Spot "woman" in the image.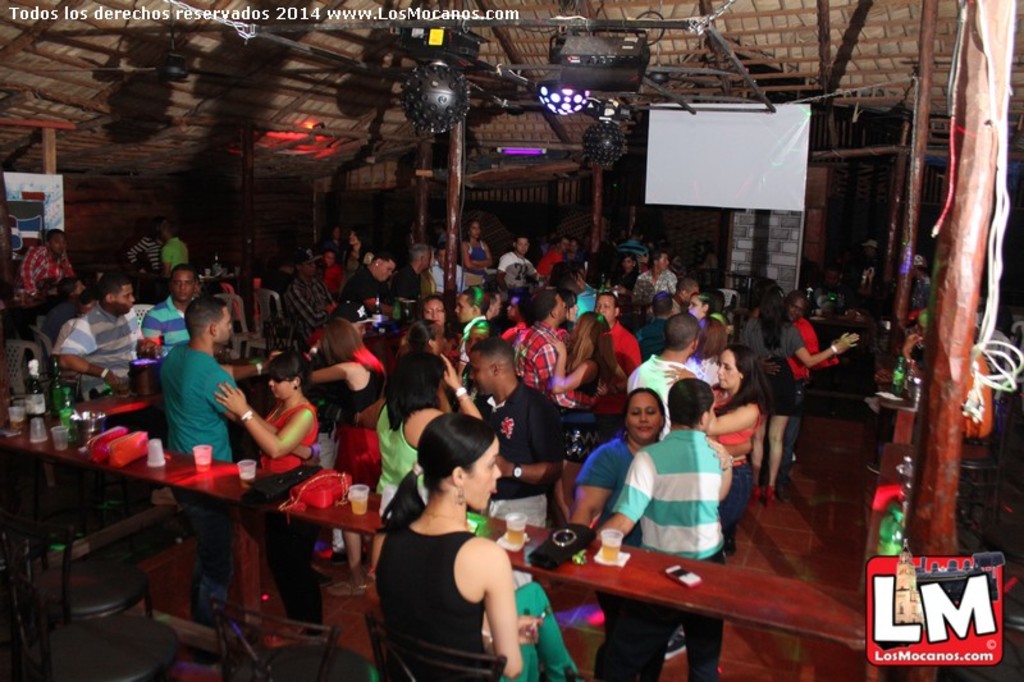
"woman" found at 550/305/622/399.
